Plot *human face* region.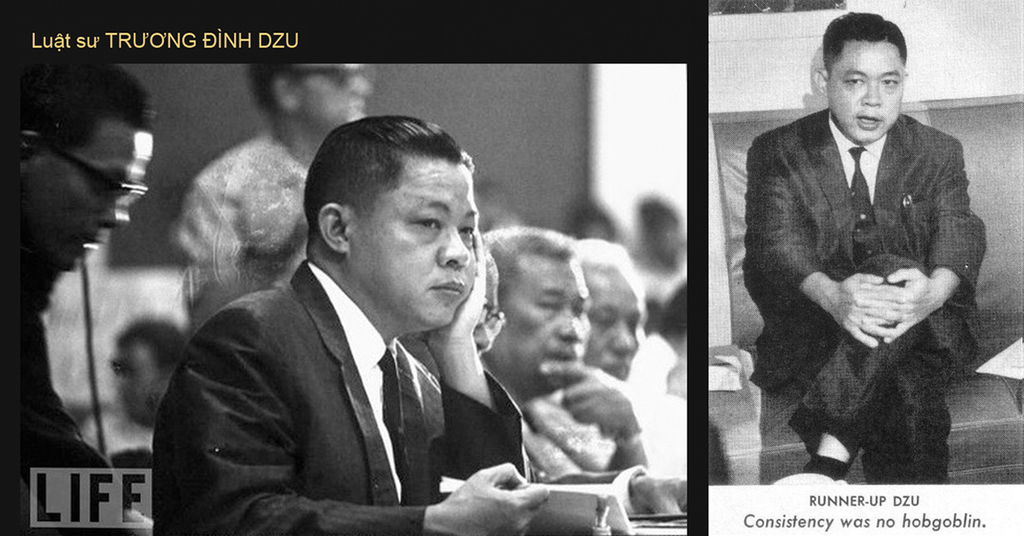
Plotted at box(22, 120, 157, 275).
